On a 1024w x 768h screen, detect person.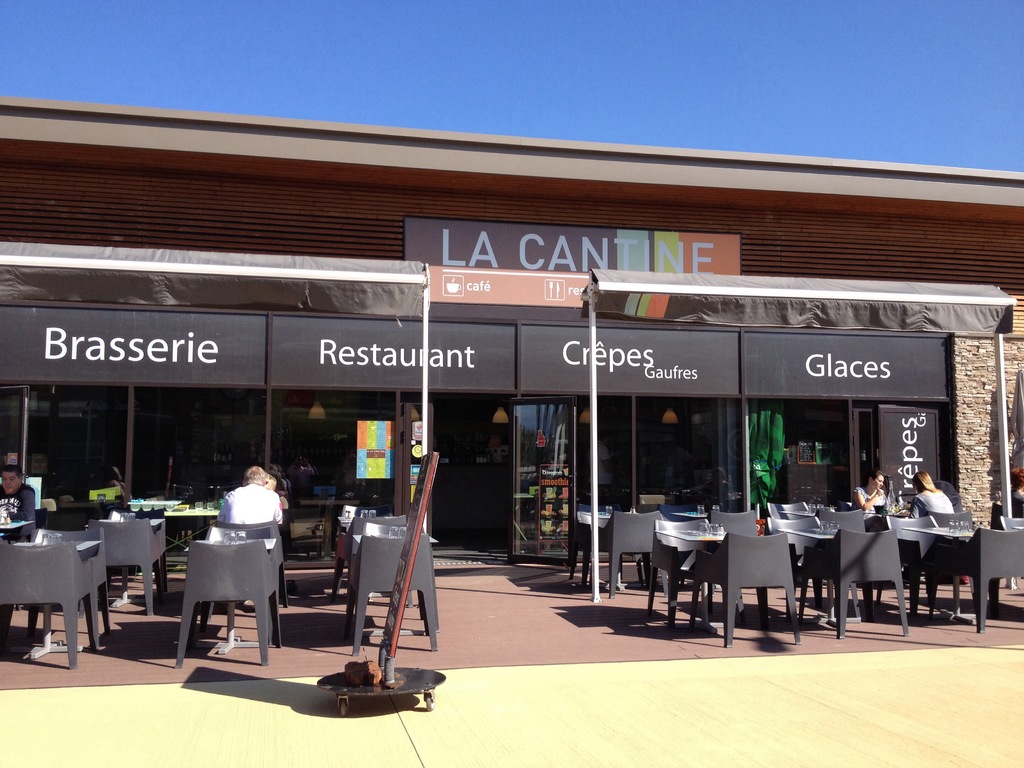
[left=848, top=470, right=876, bottom=508].
